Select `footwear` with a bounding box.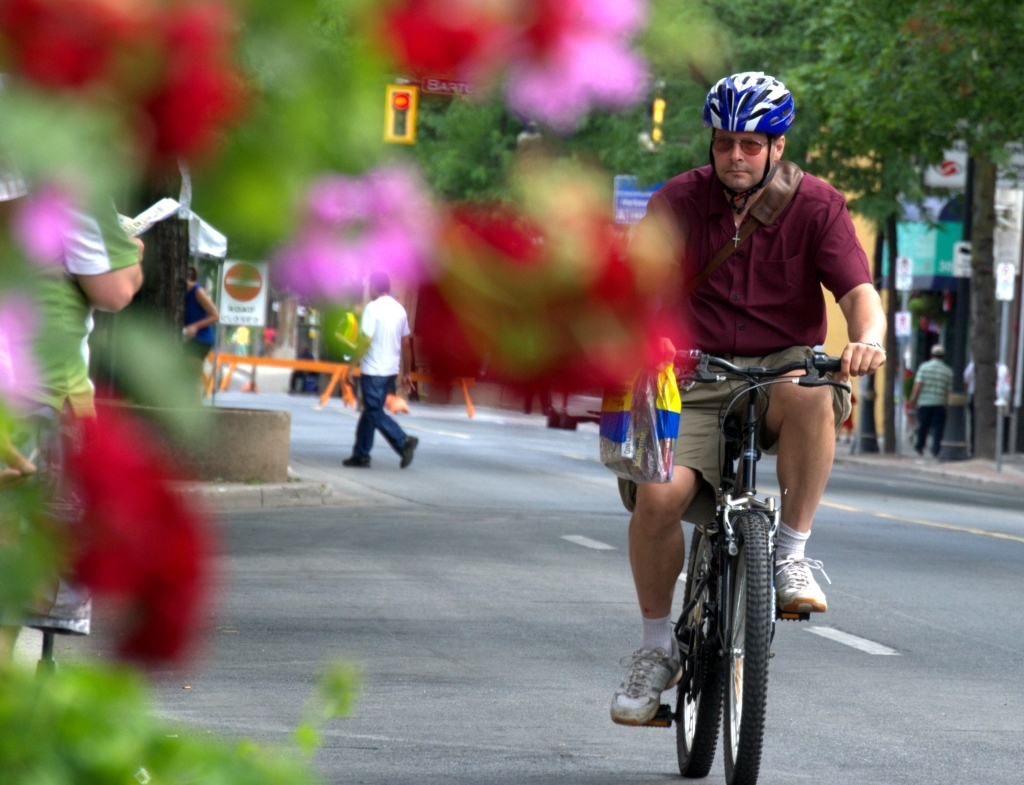
774, 555, 835, 611.
